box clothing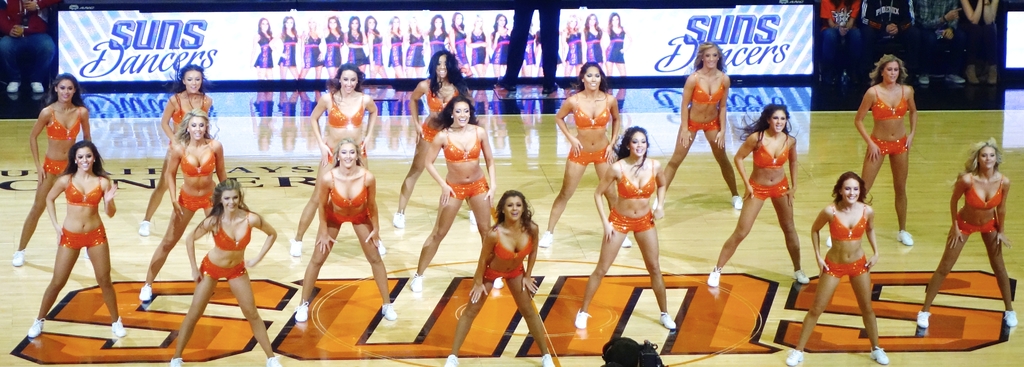
<region>607, 212, 655, 236</region>
